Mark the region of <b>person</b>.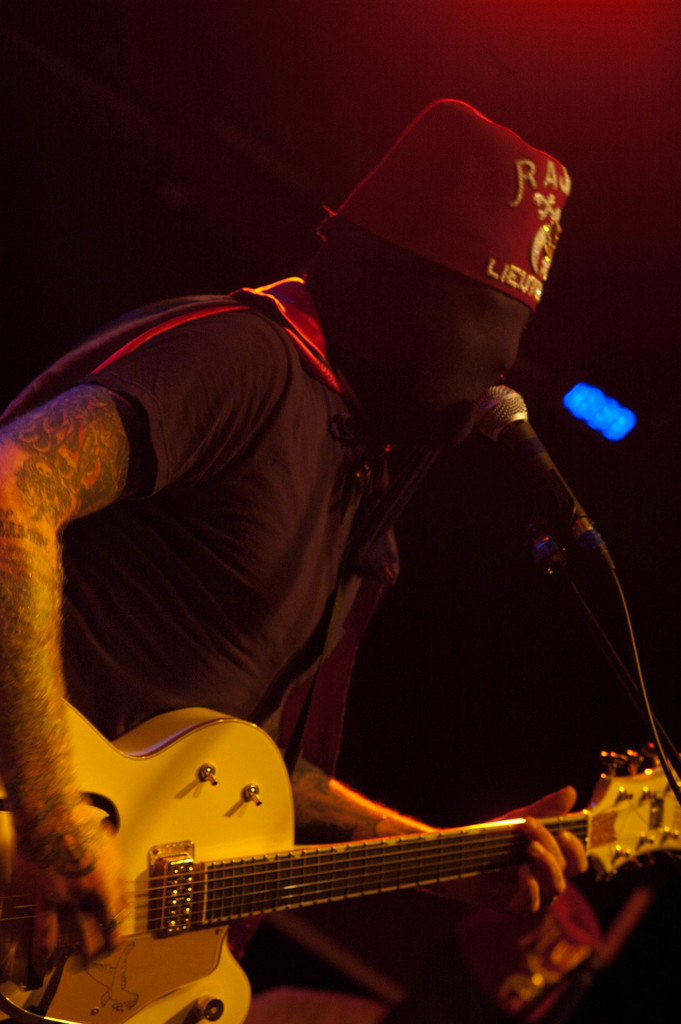
Region: (0, 90, 589, 1023).
